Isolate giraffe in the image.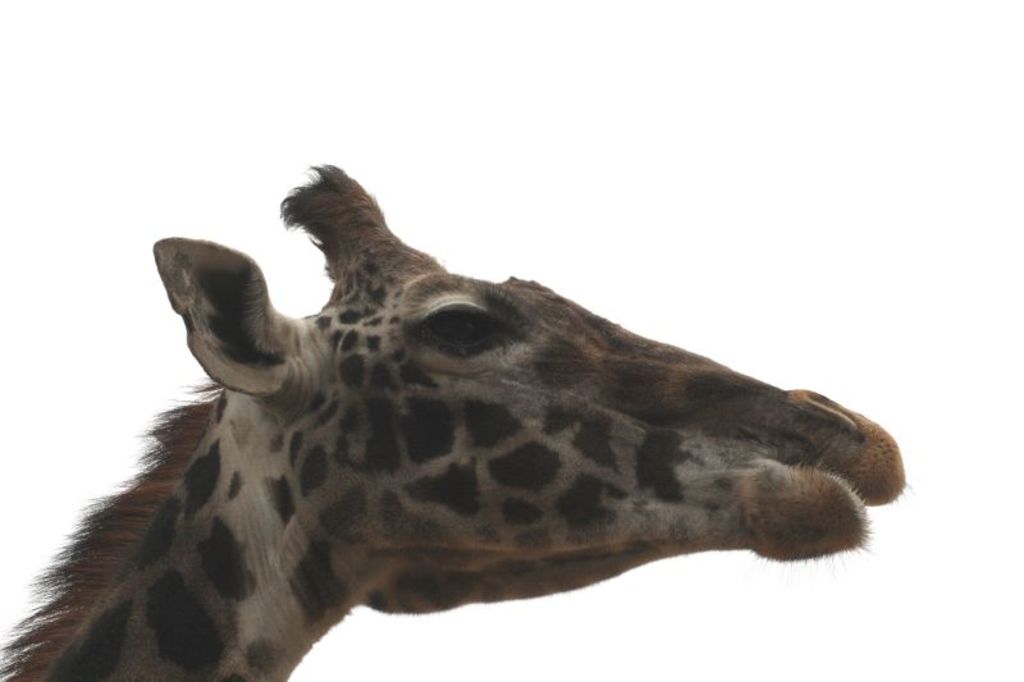
Isolated region: 0 157 910 681.
